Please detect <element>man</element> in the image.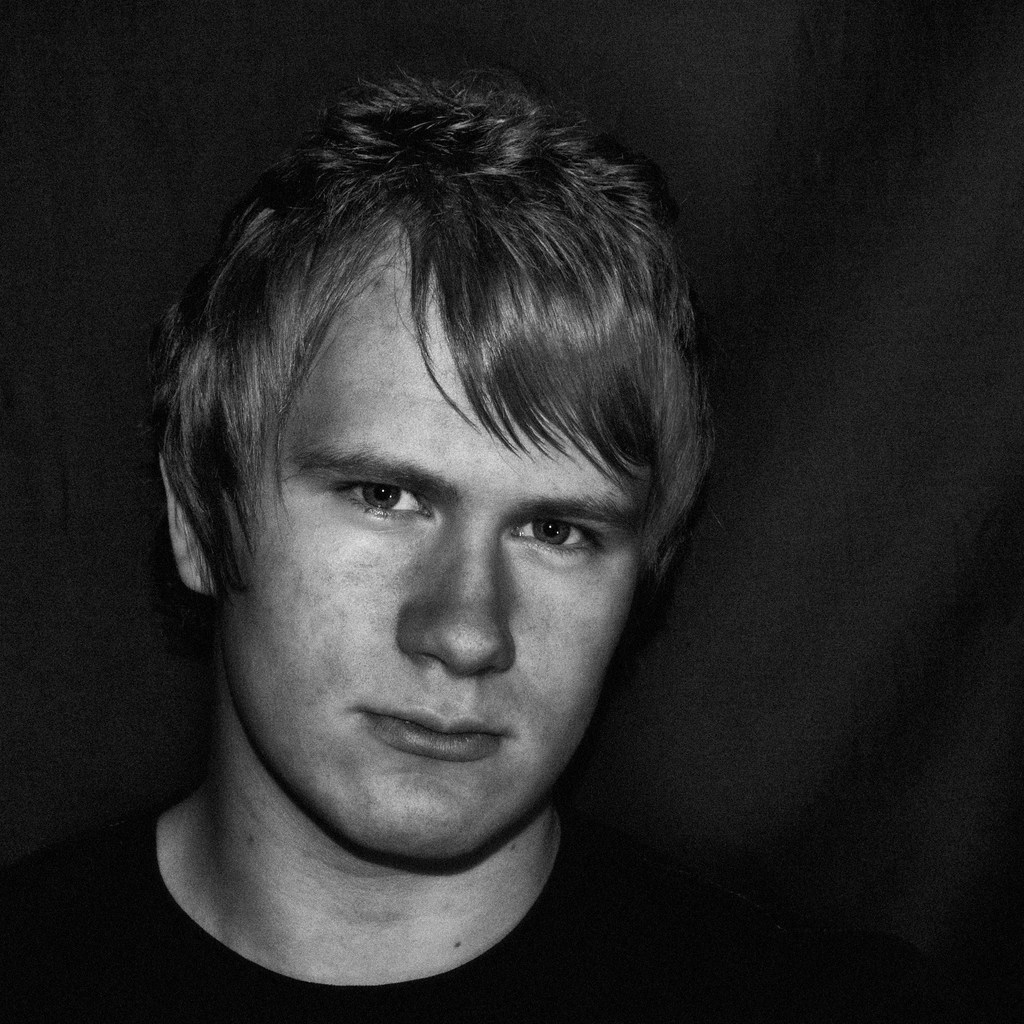
bbox(43, 56, 849, 1023).
